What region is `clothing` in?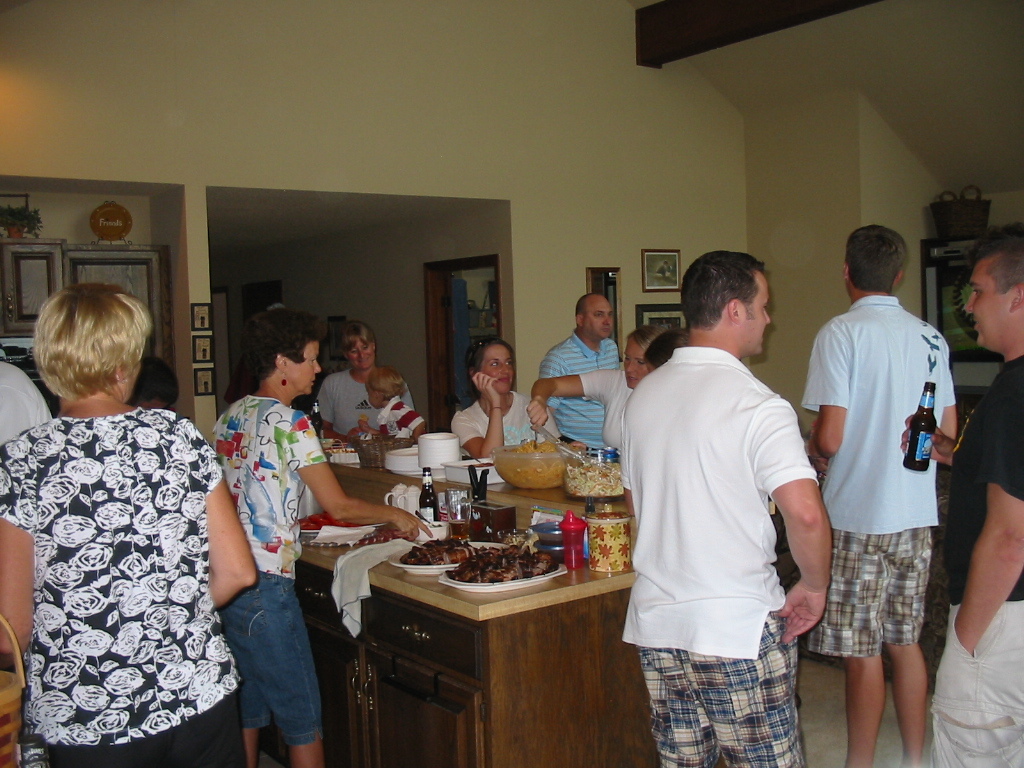
bbox=(308, 369, 418, 457).
